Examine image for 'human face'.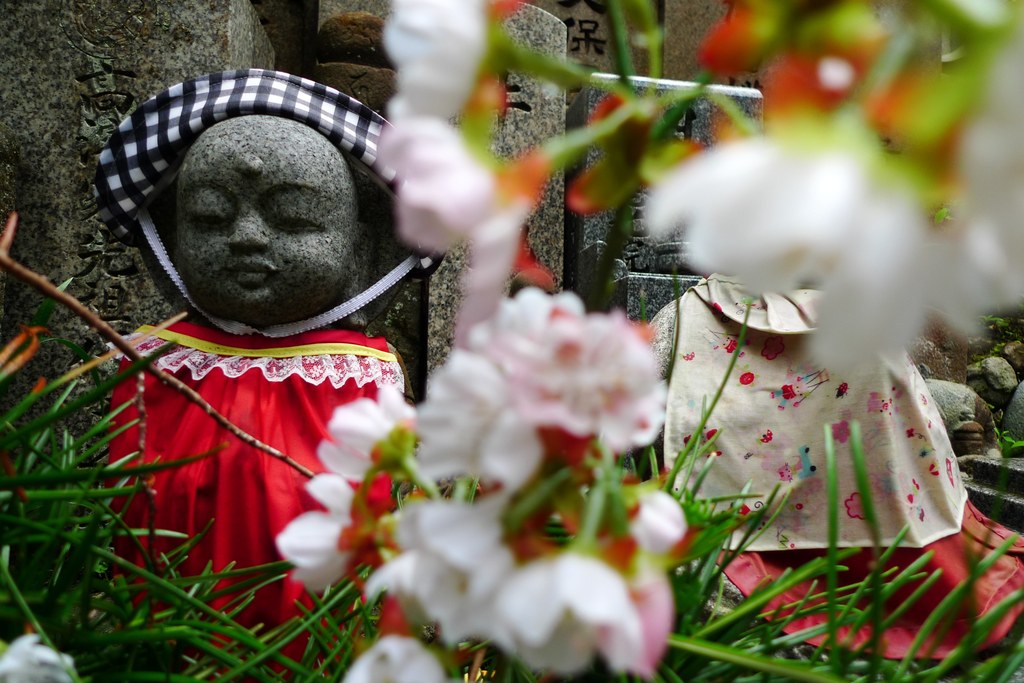
Examination result: (169,130,349,325).
